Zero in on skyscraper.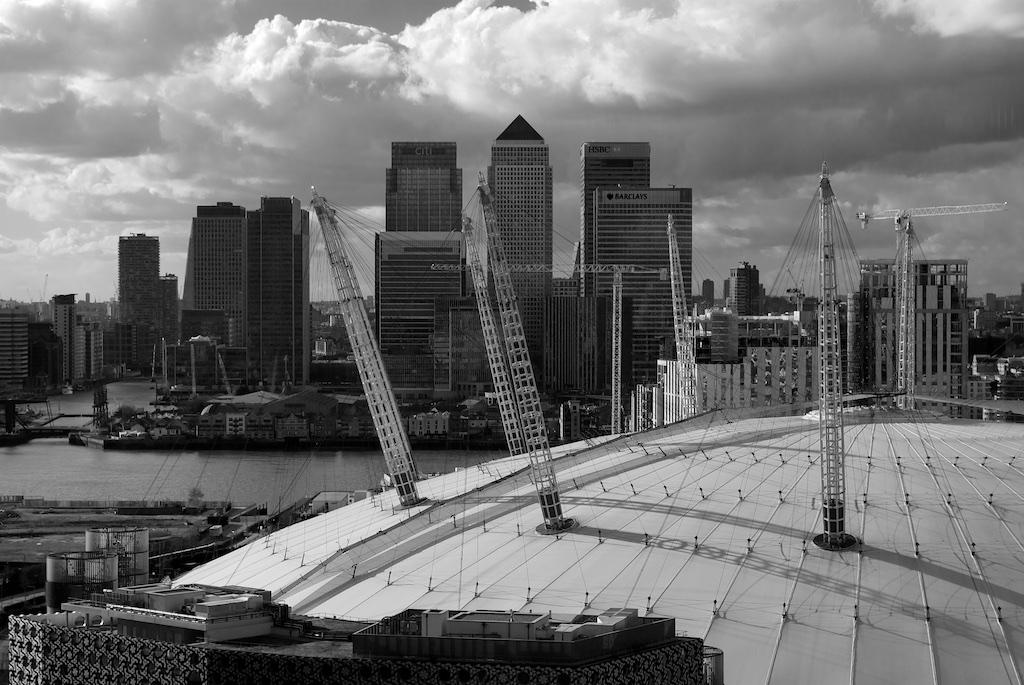
Zeroed in: [194,197,245,344].
